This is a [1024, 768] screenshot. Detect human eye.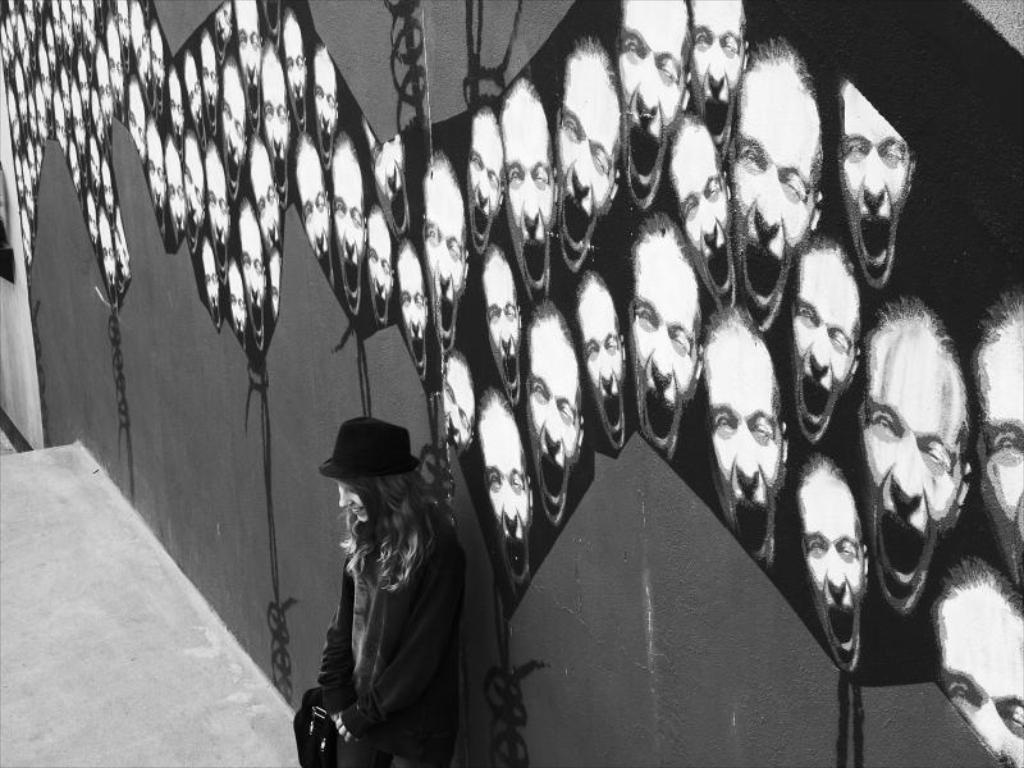
rect(187, 92, 196, 106).
